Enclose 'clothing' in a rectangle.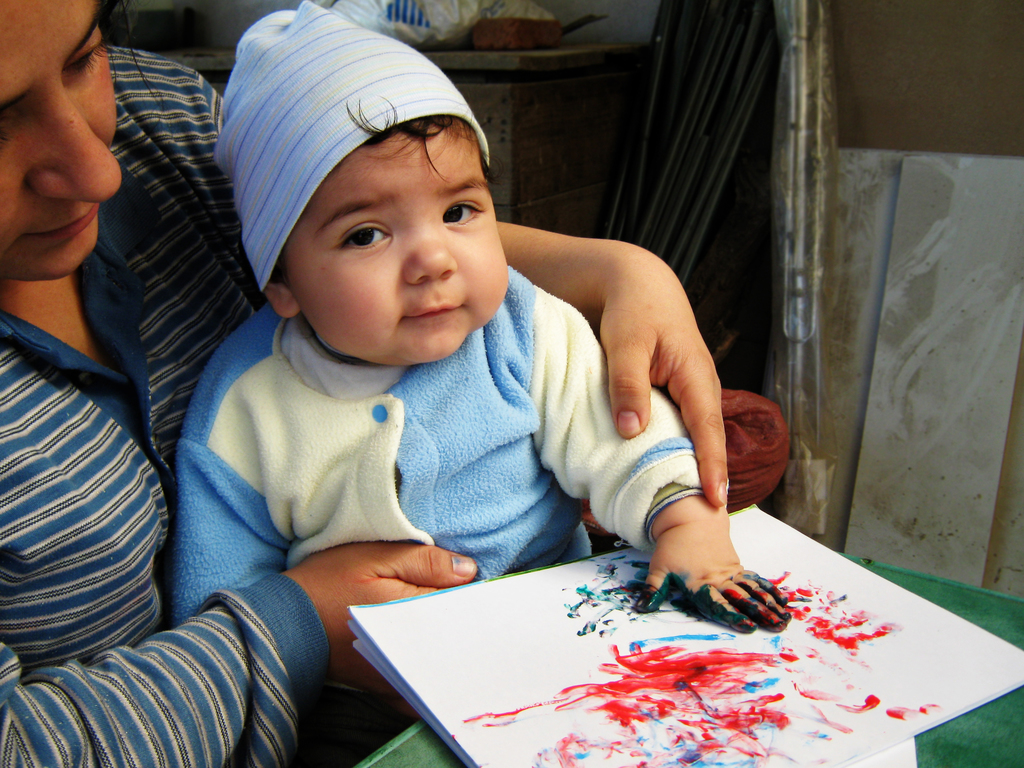
bbox=(0, 46, 330, 767).
